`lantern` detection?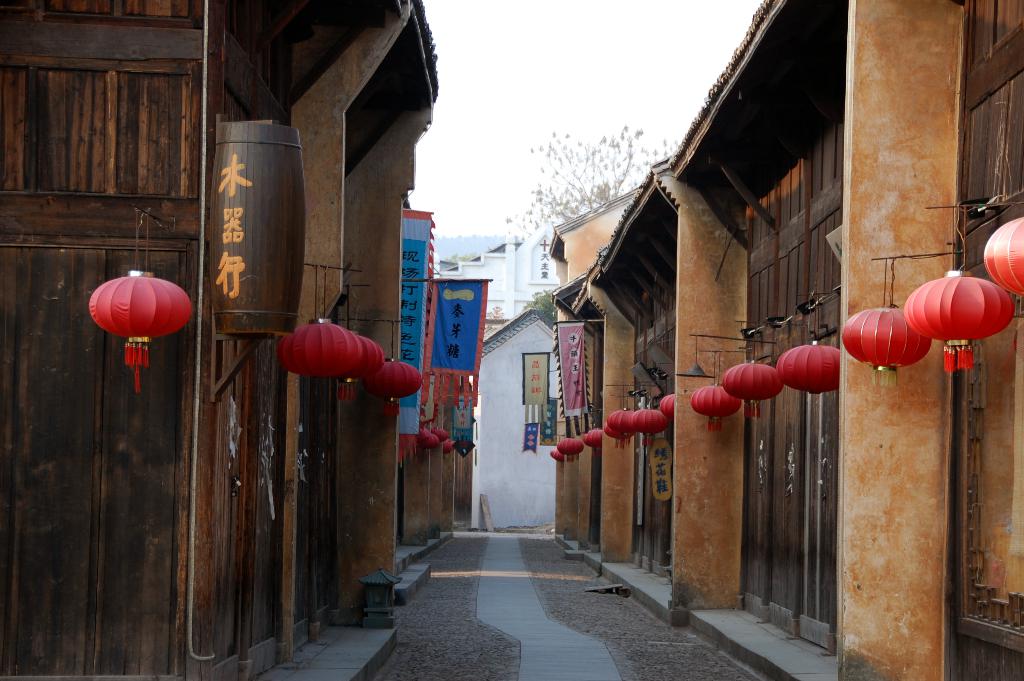
{"x1": 339, "y1": 334, "x2": 384, "y2": 402}
